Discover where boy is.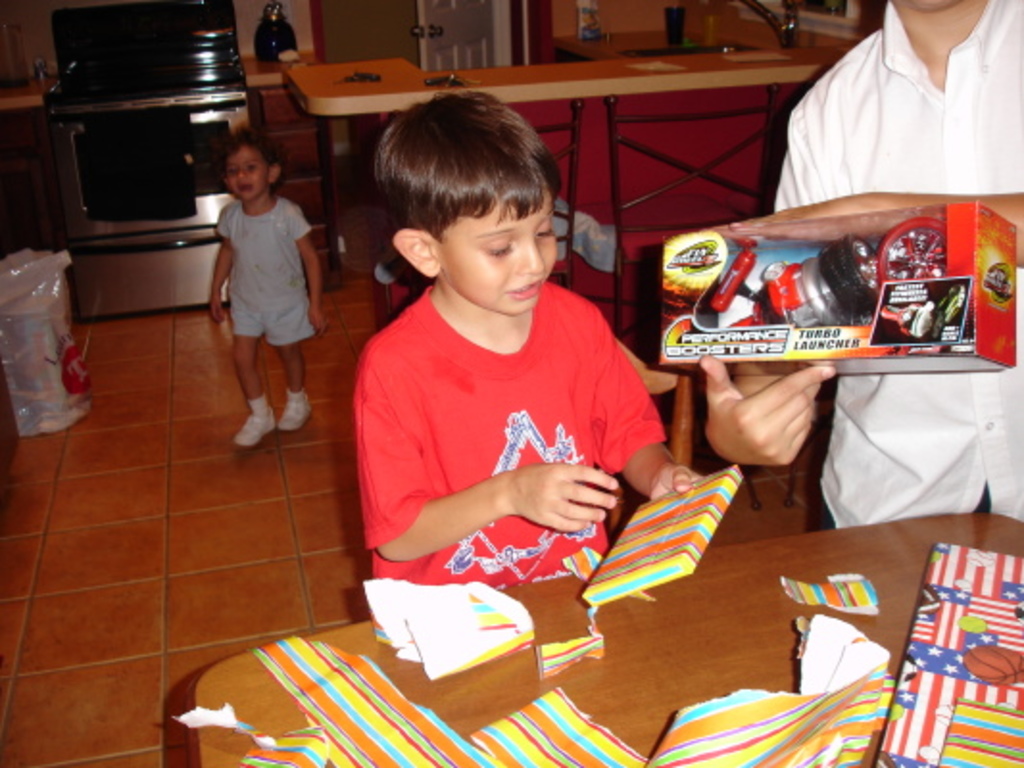
Discovered at 209 136 327 444.
